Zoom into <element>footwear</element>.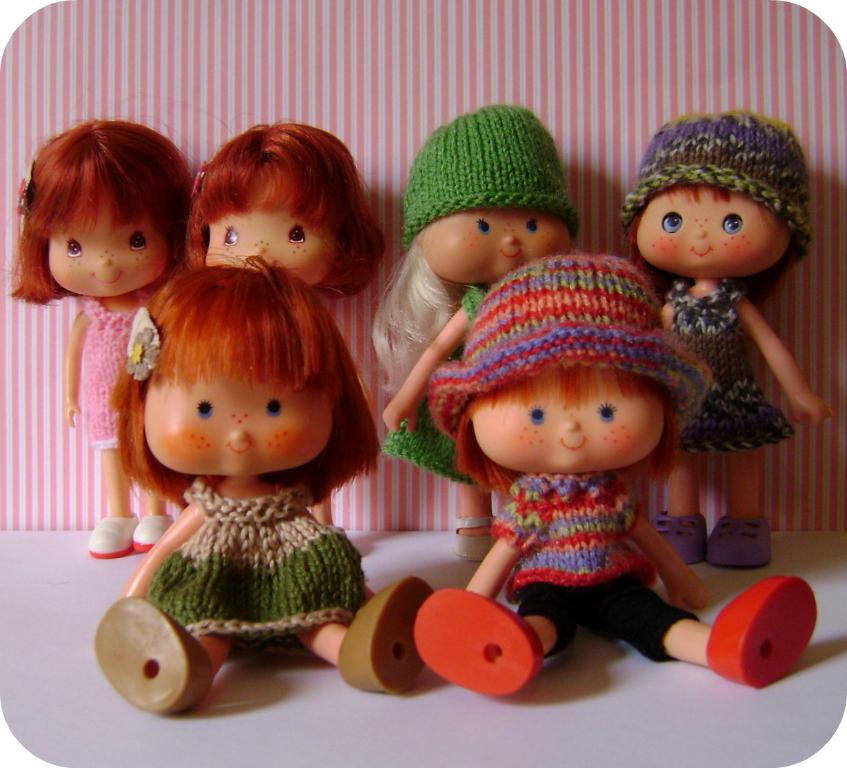
Zoom target: {"x1": 707, "y1": 572, "x2": 824, "y2": 691}.
